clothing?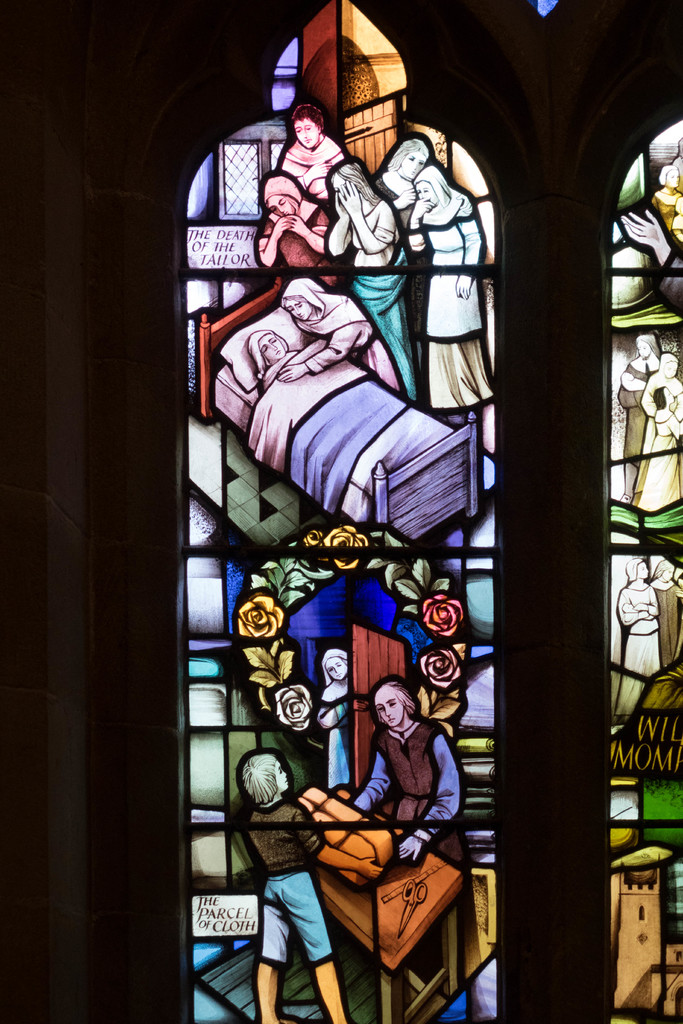
bbox(417, 202, 509, 409)
